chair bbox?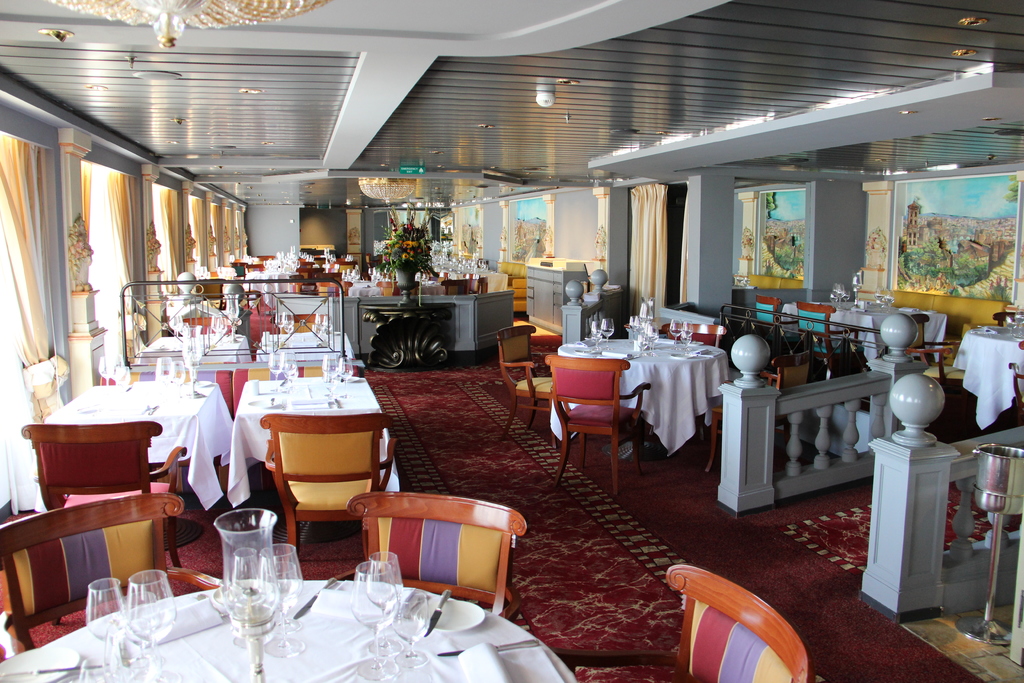
(707,352,813,471)
